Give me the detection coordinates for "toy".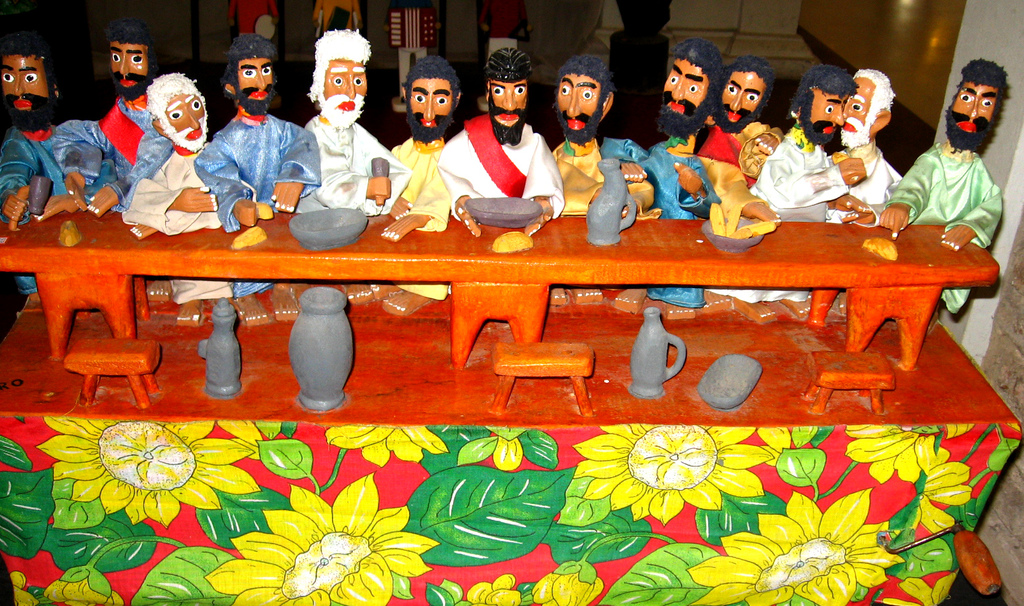
l=364, t=62, r=472, b=324.
